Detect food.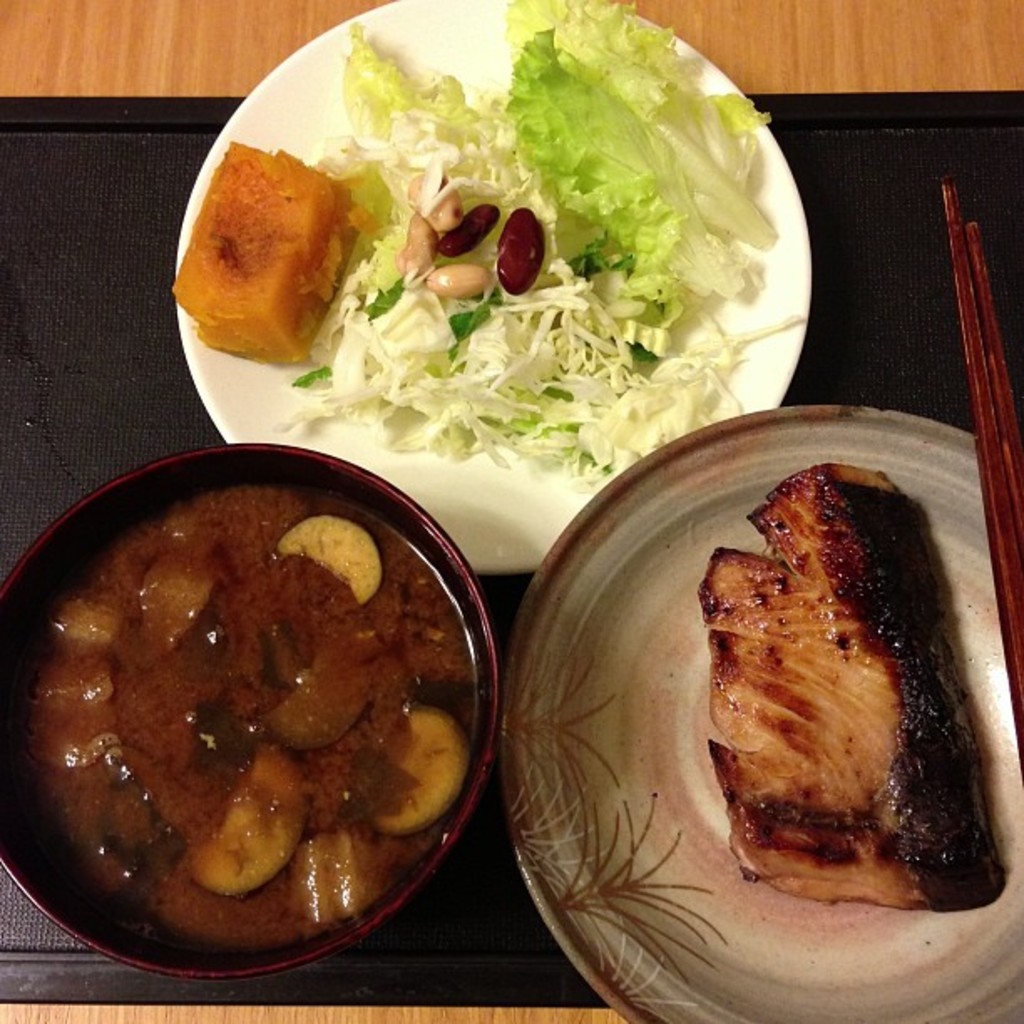
Detected at {"x1": 693, "y1": 463, "x2": 1004, "y2": 912}.
